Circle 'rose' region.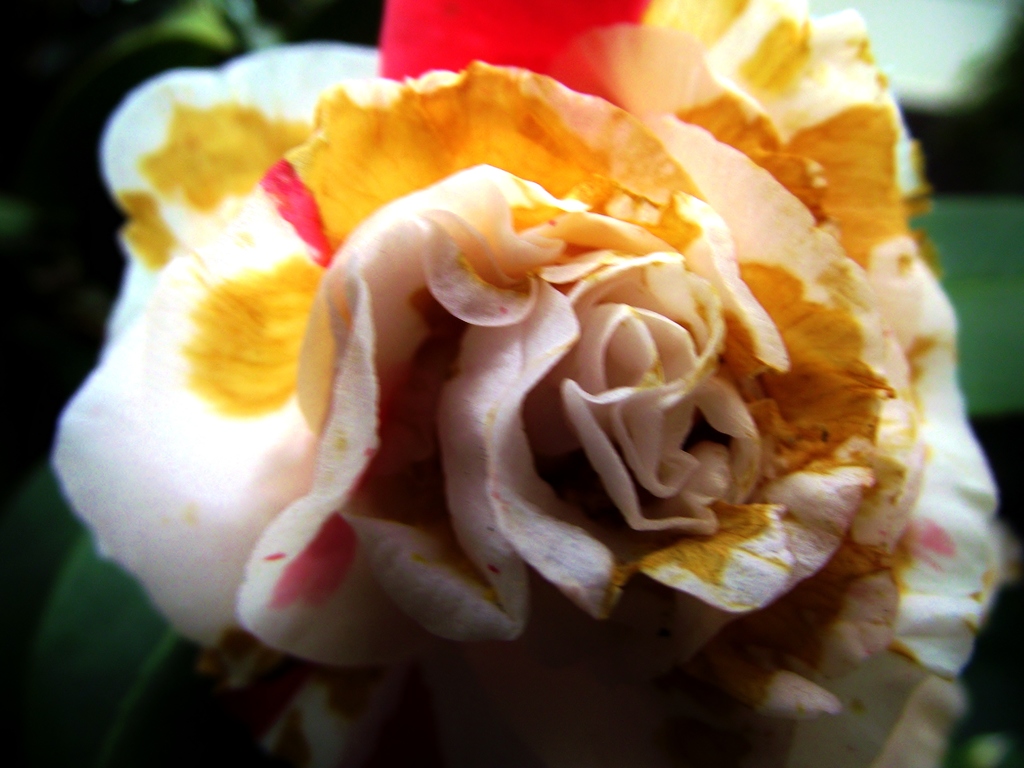
Region: <region>45, 58, 915, 767</region>.
